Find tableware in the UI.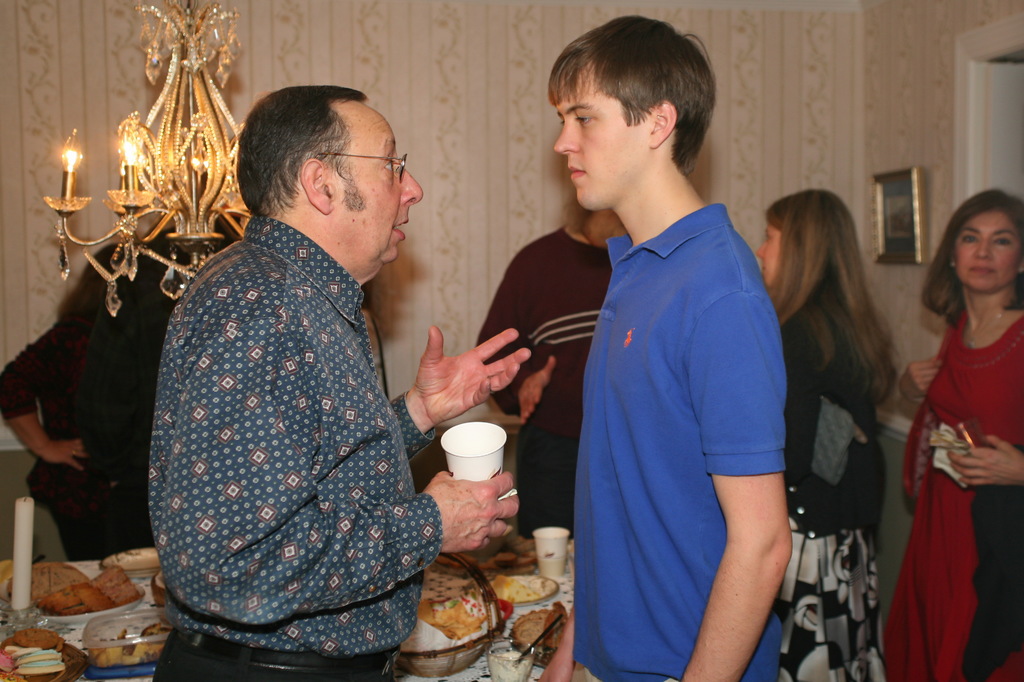
UI element at (483, 641, 536, 681).
